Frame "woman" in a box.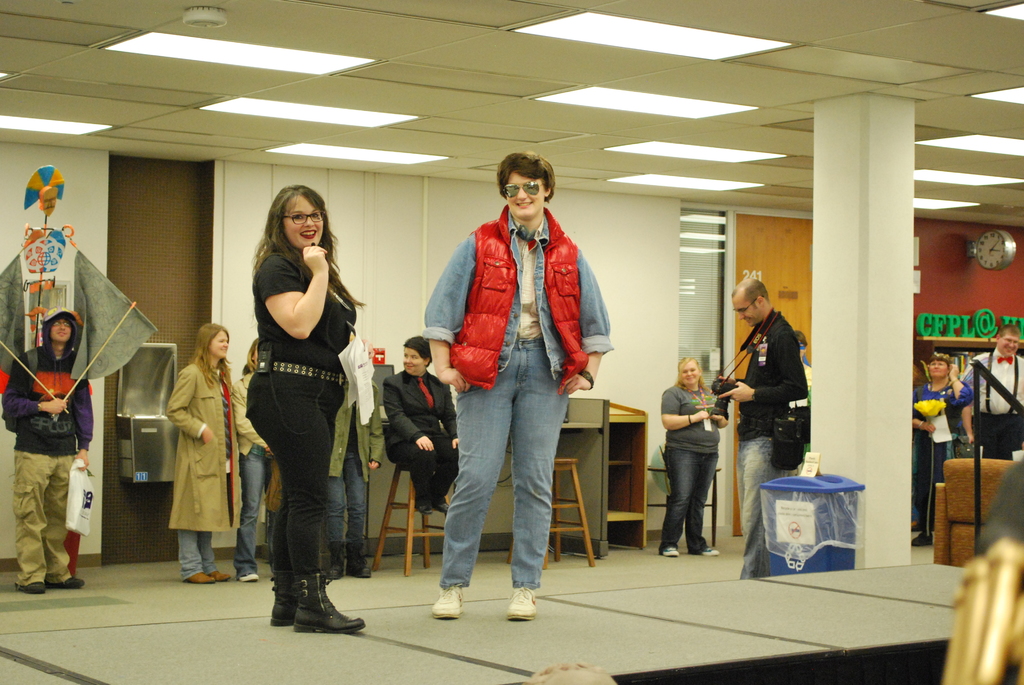
pyautogui.locateOnScreen(658, 353, 719, 556).
